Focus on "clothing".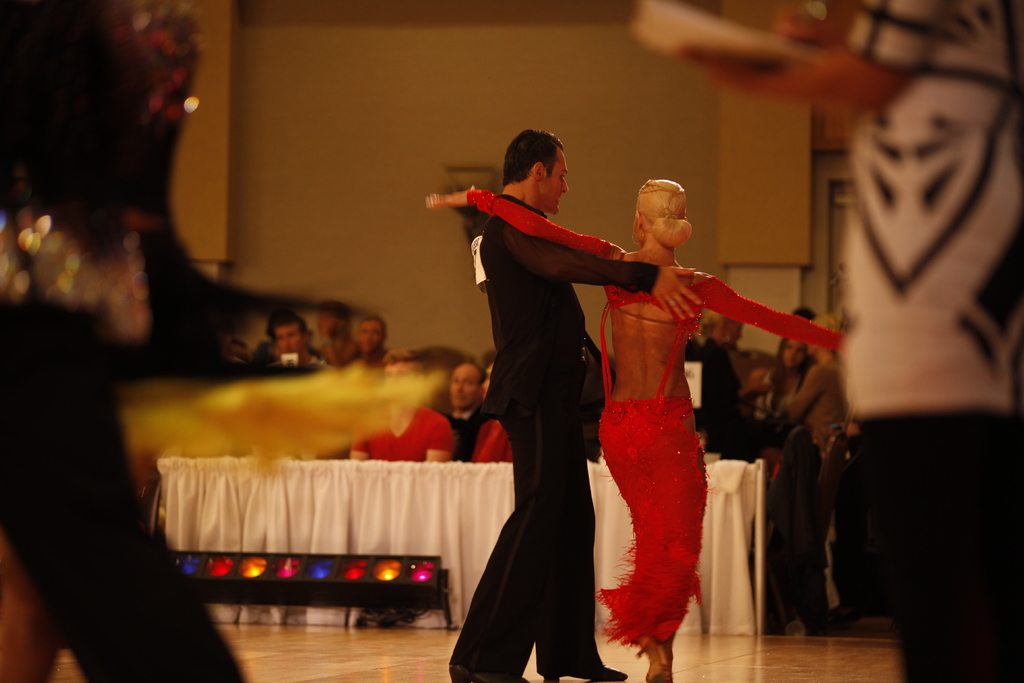
Focused at (465, 188, 844, 646).
